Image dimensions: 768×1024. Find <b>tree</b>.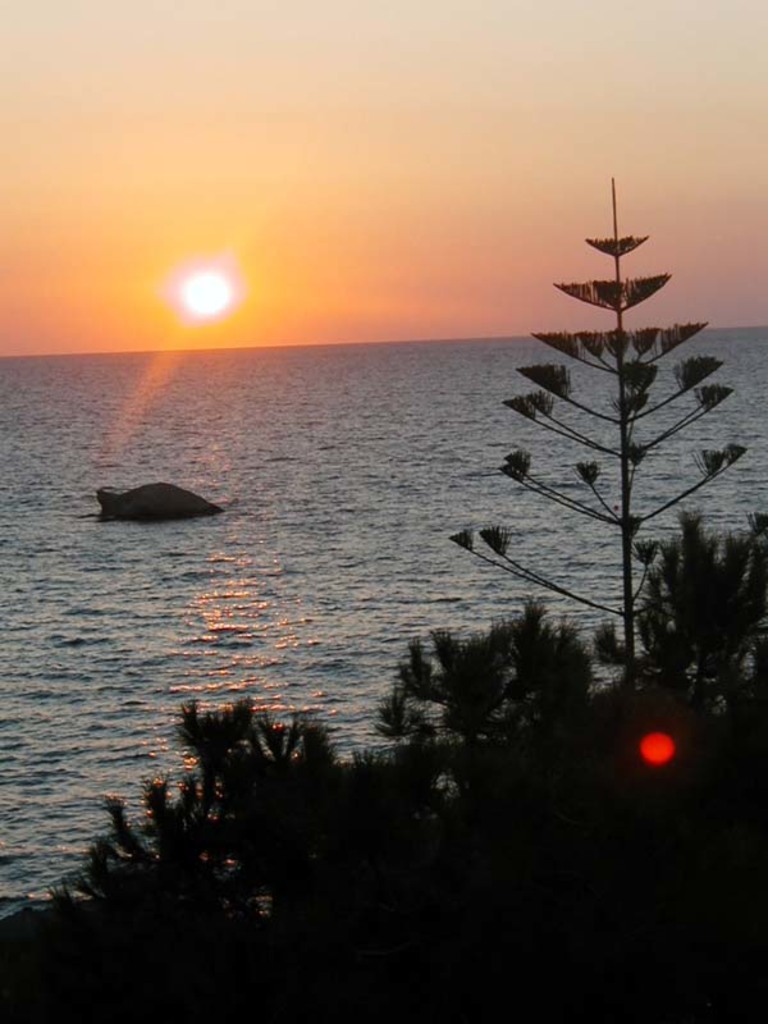
(x1=492, y1=170, x2=751, y2=714).
